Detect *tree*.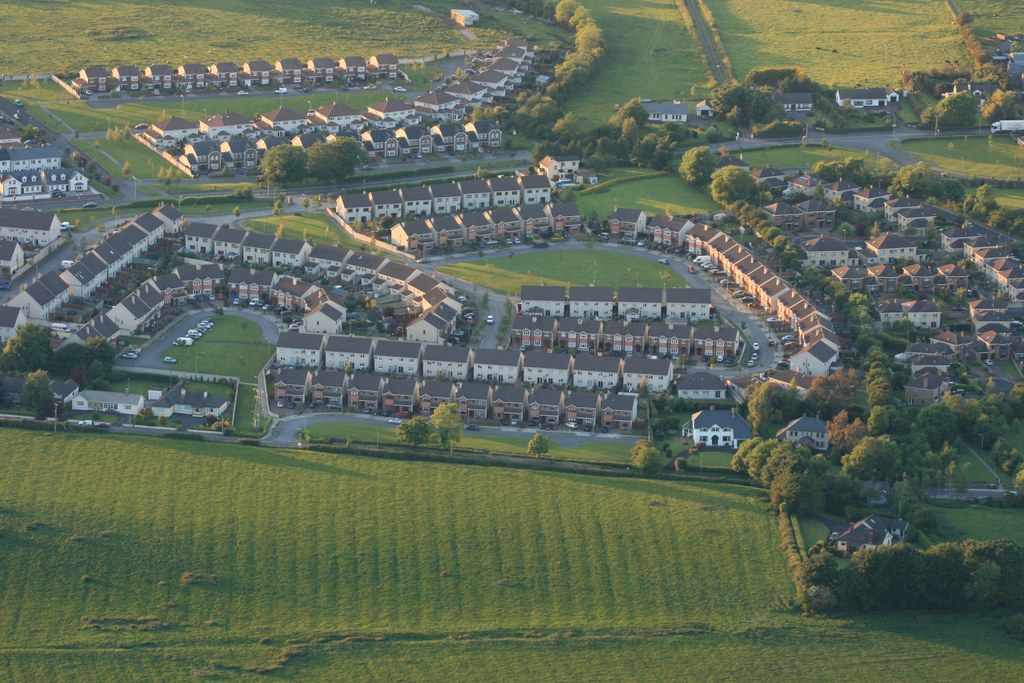
Detected at rect(737, 375, 803, 432).
